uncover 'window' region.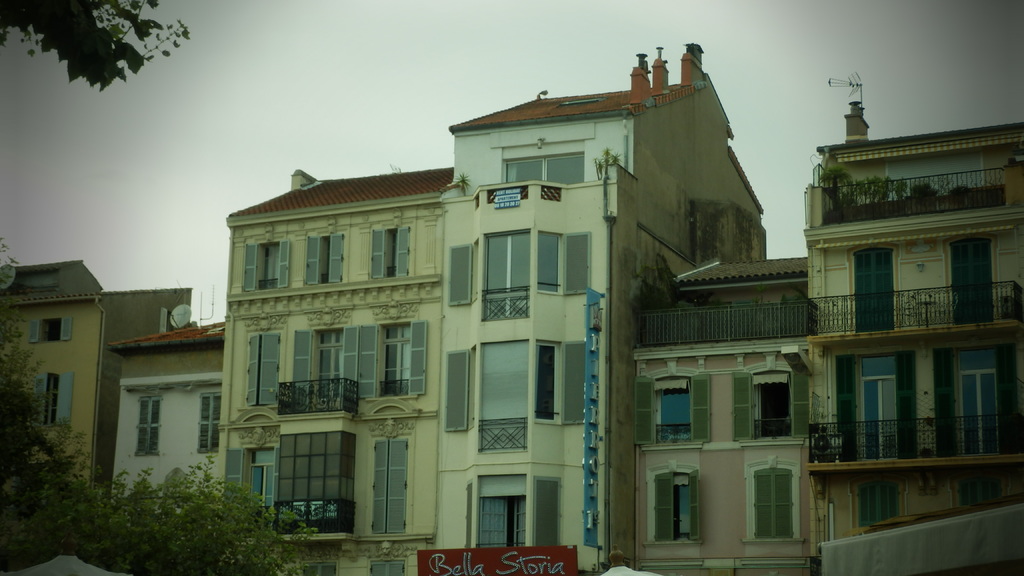
Uncovered: pyautogui.locateOnScreen(632, 362, 708, 446).
